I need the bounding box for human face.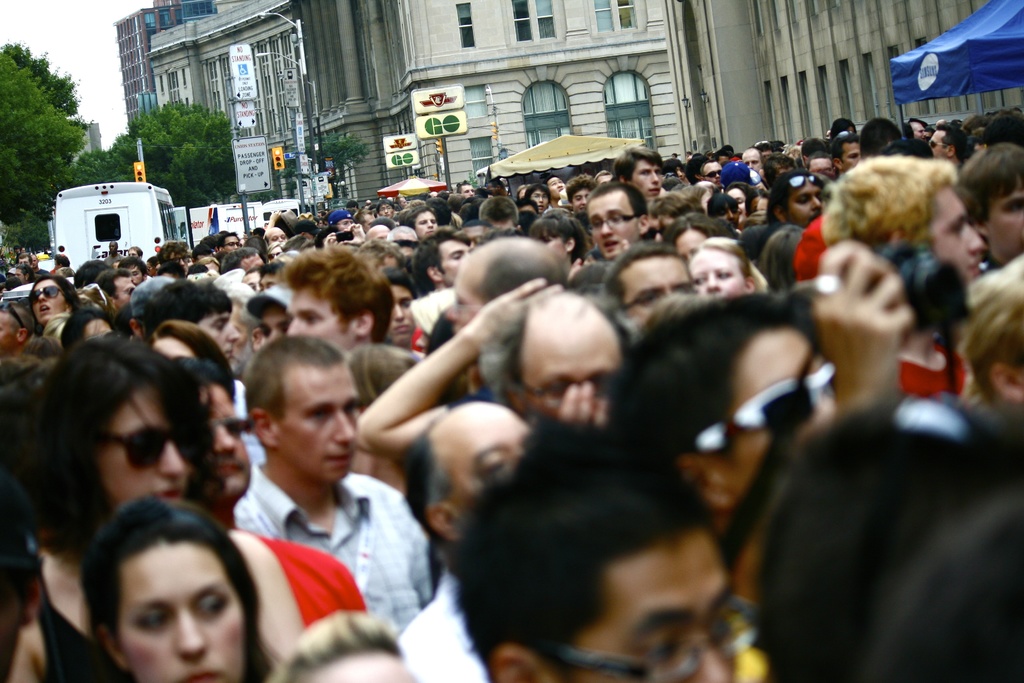
Here it is: crop(548, 177, 566, 197).
